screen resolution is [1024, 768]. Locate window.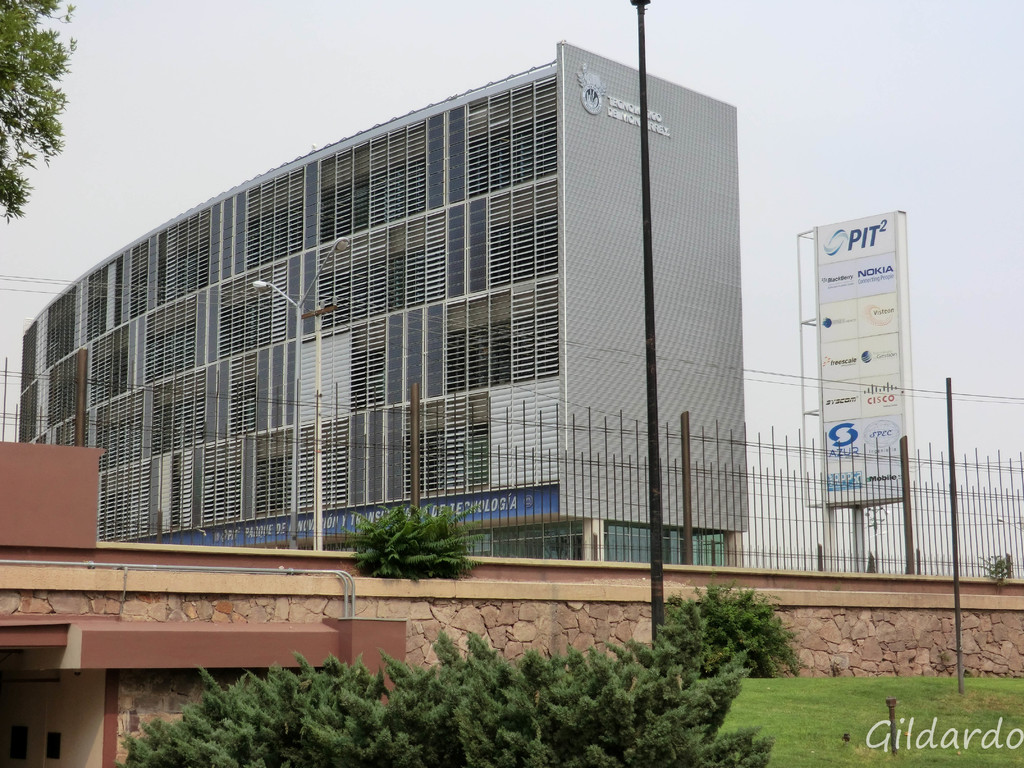
locate(49, 732, 60, 760).
